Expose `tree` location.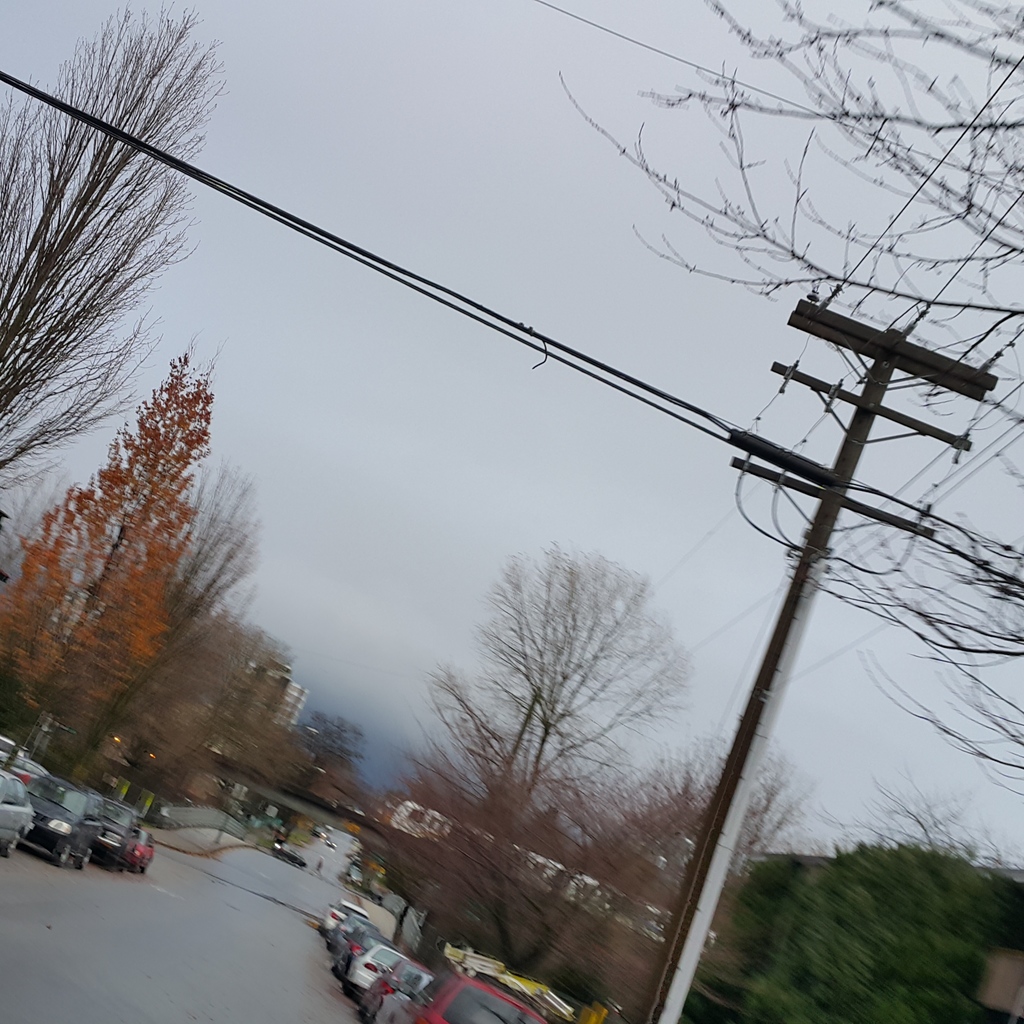
Exposed at pyautogui.locateOnScreen(35, 586, 256, 803).
